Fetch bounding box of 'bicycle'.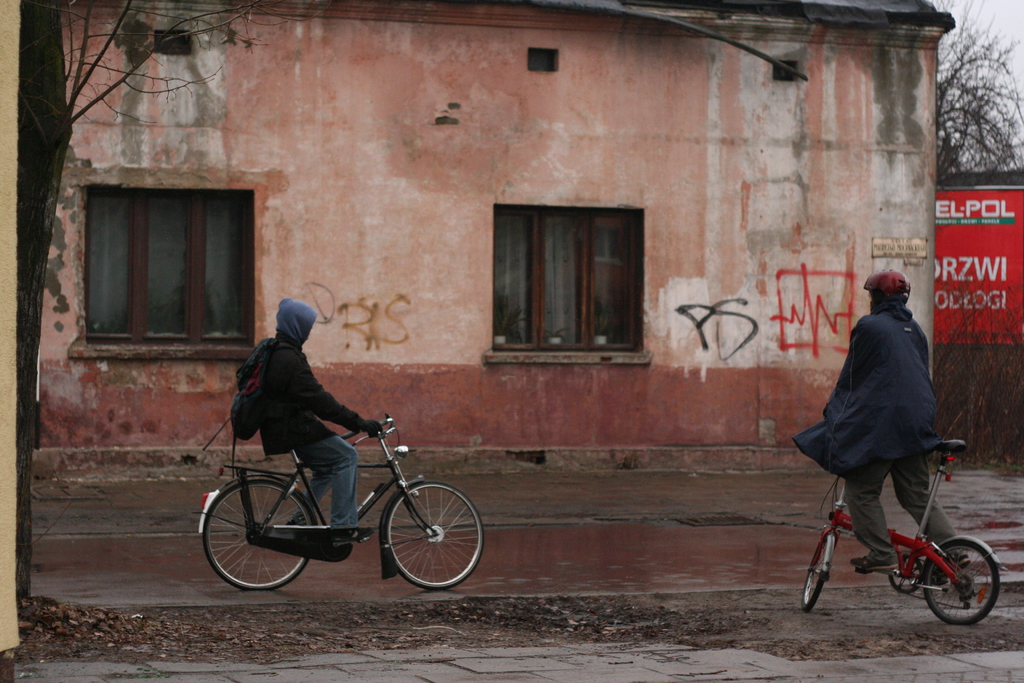
Bbox: (left=195, top=400, right=482, bottom=592).
